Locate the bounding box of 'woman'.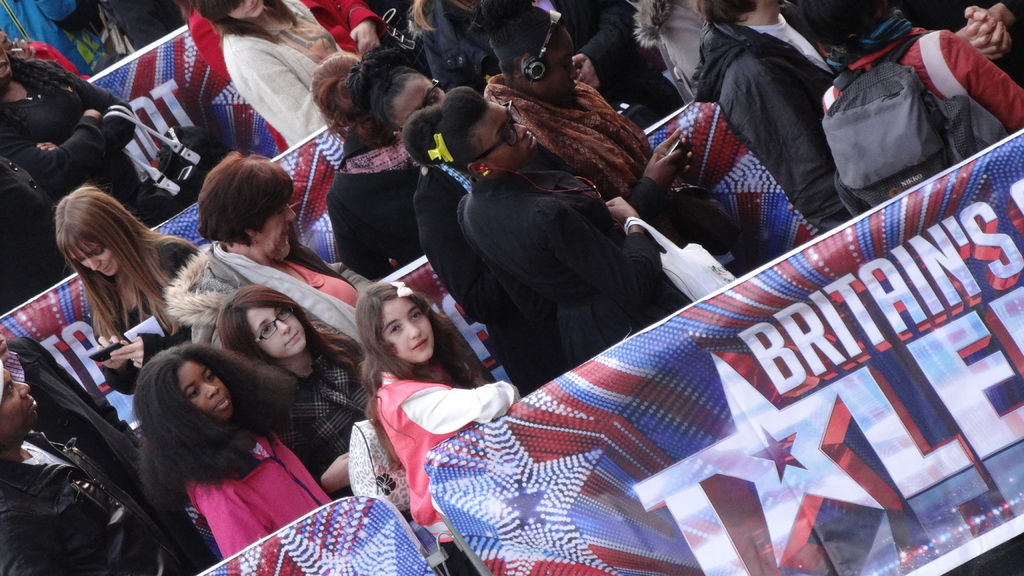
Bounding box: <region>0, 40, 195, 255</region>.
